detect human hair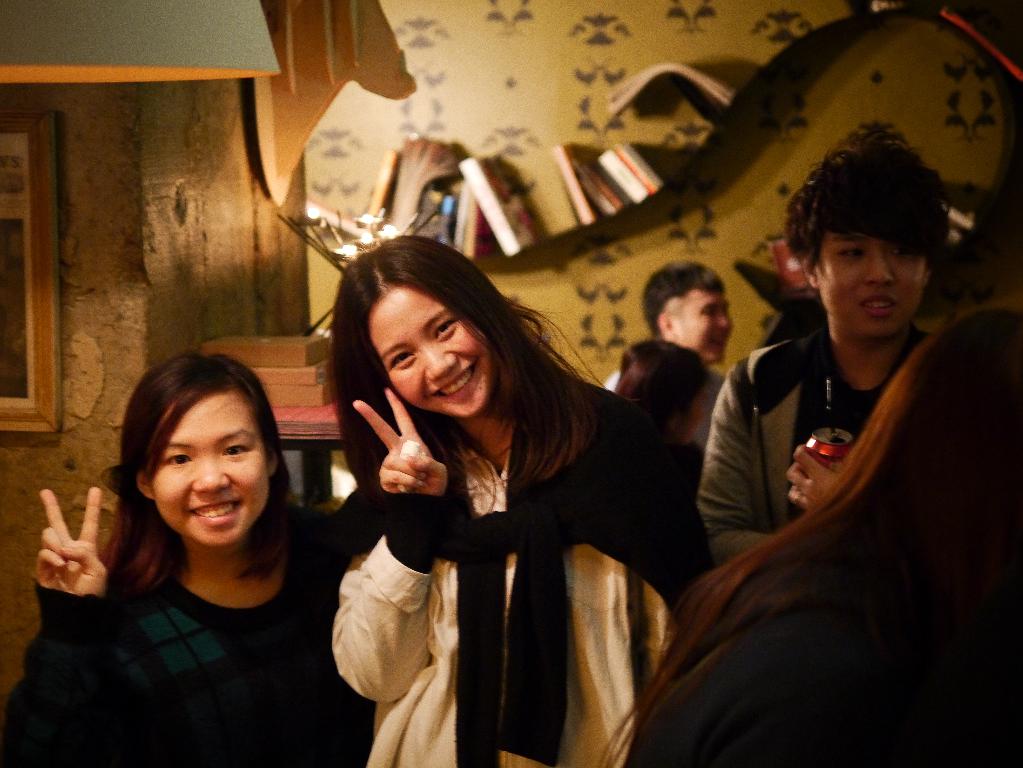
crop(93, 350, 298, 604)
